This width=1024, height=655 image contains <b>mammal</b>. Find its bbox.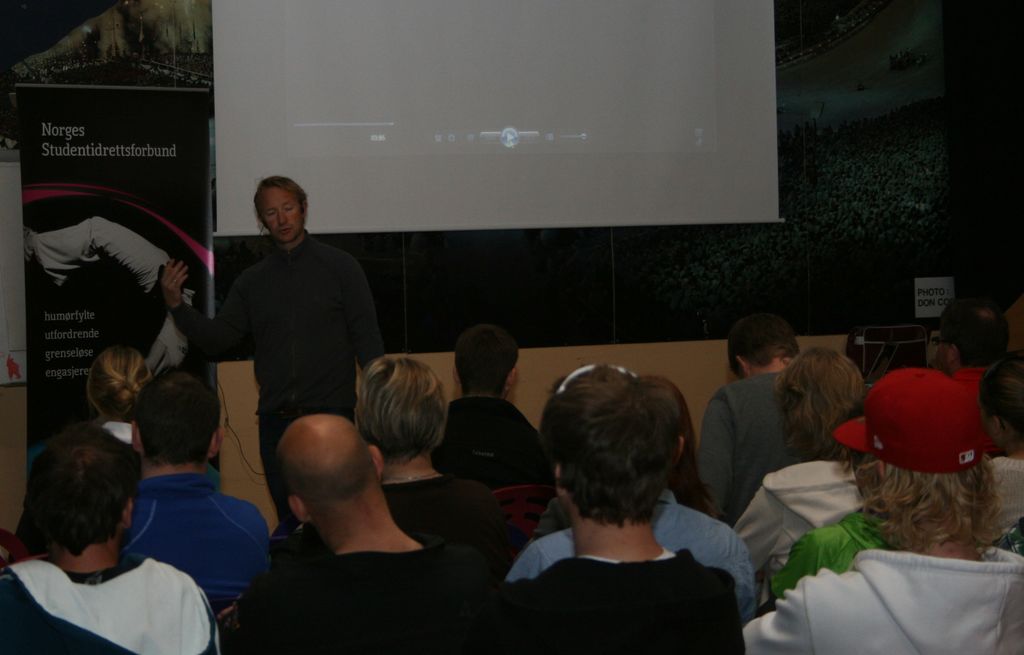
bbox(0, 423, 222, 654).
